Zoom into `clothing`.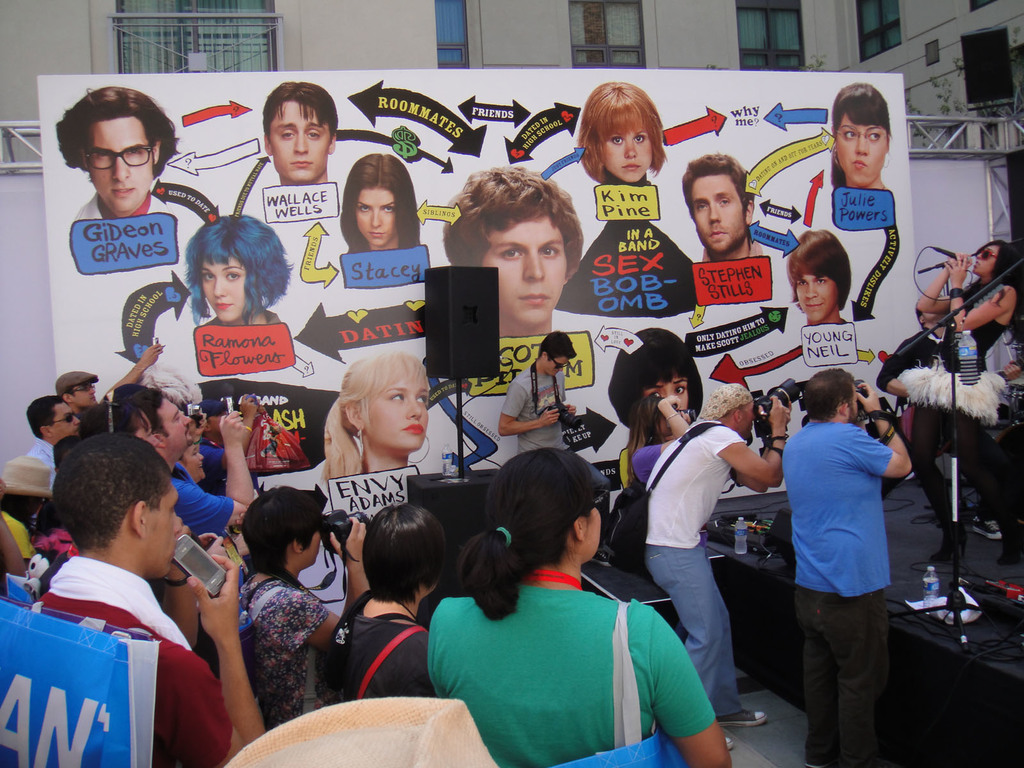
Zoom target: detection(425, 548, 690, 759).
